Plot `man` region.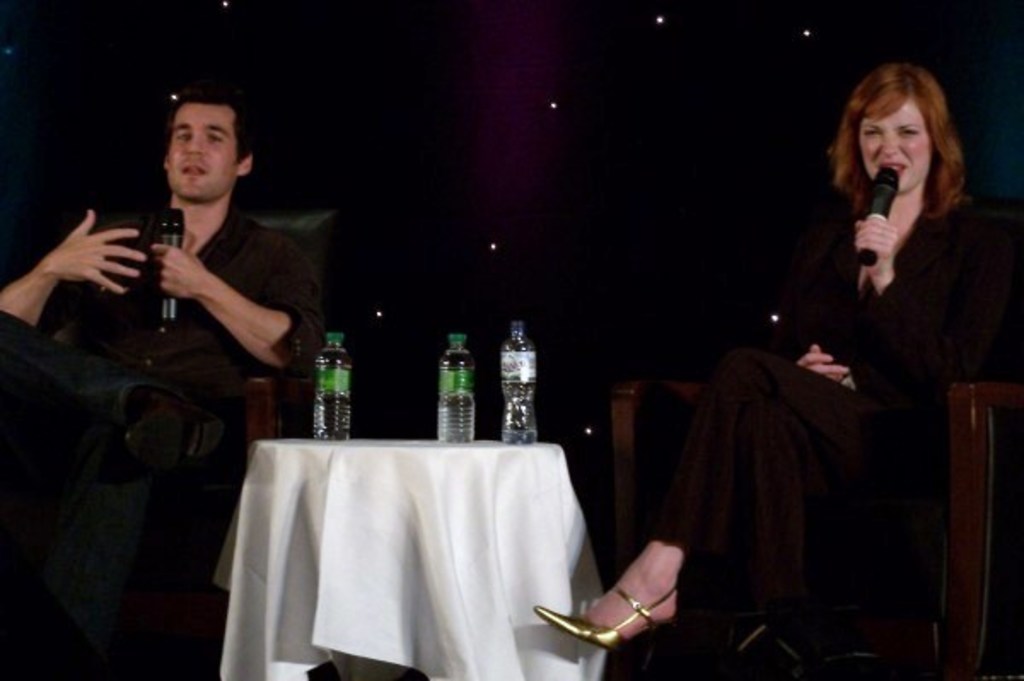
Plotted at BBox(0, 90, 326, 493).
